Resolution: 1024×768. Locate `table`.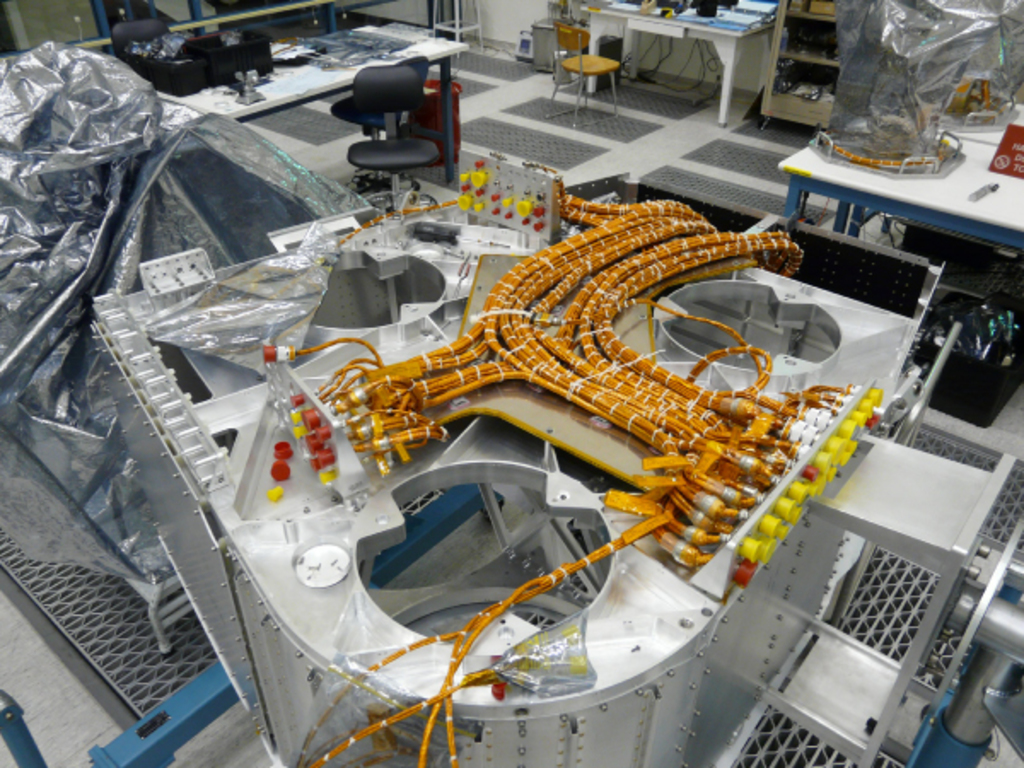
(x1=155, y1=24, x2=464, y2=179).
